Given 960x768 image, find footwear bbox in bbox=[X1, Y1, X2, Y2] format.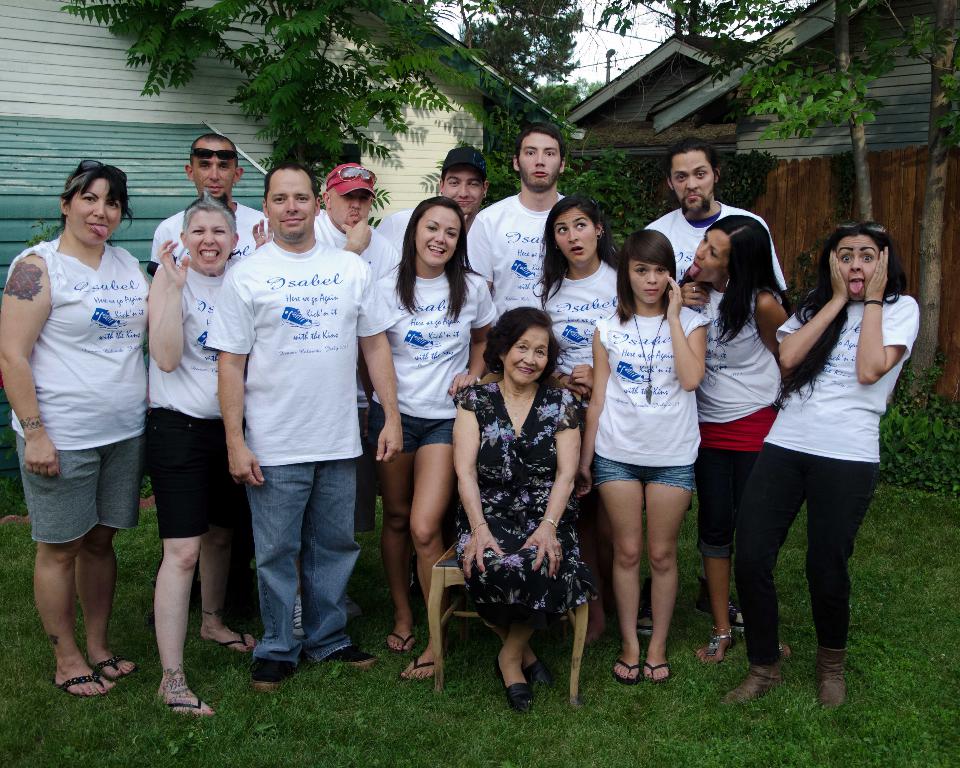
bbox=[643, 661, 674, 681].
